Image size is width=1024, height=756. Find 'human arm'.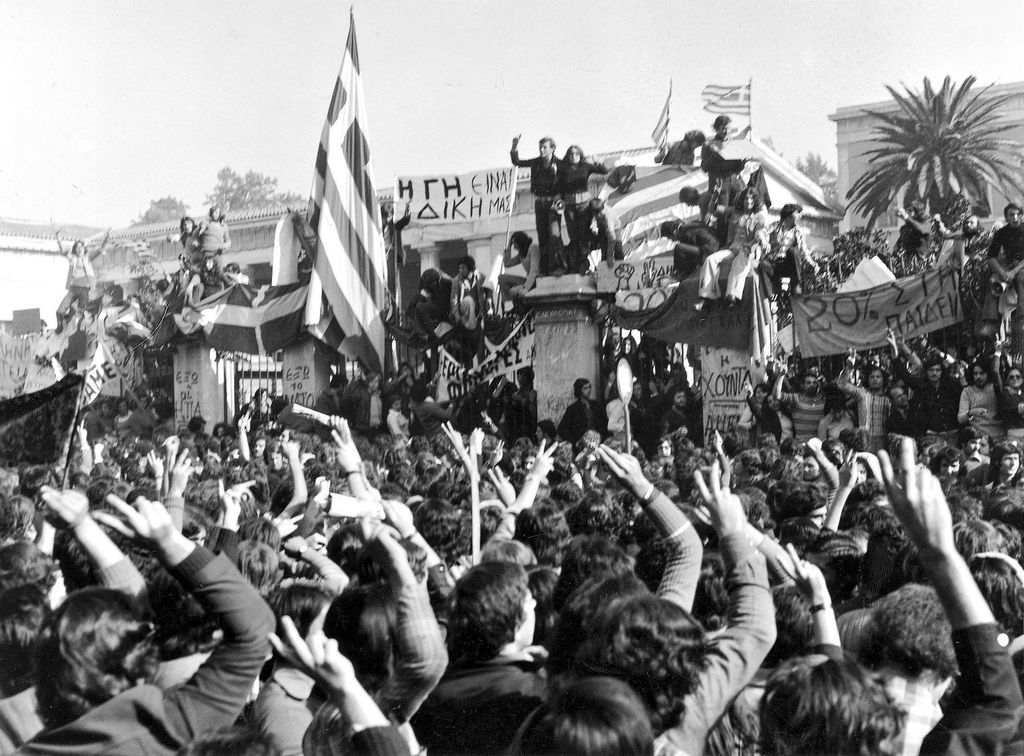
(x1=240, y1=410, x2=250, y2=461).
